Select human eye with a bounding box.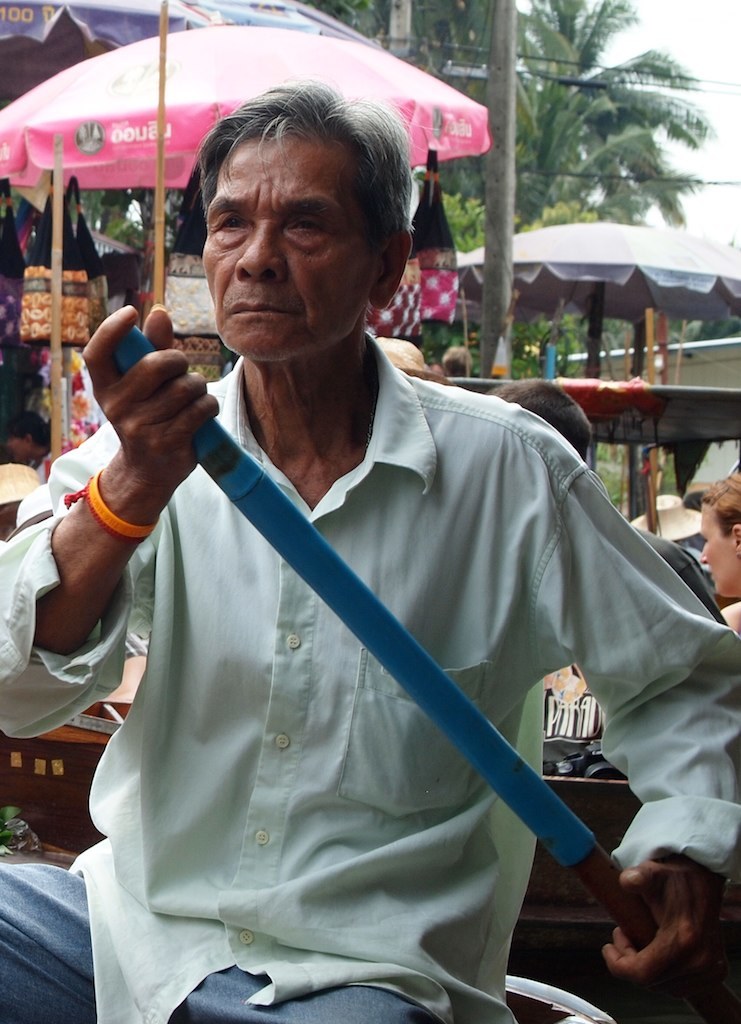
(290,209,331,243).
